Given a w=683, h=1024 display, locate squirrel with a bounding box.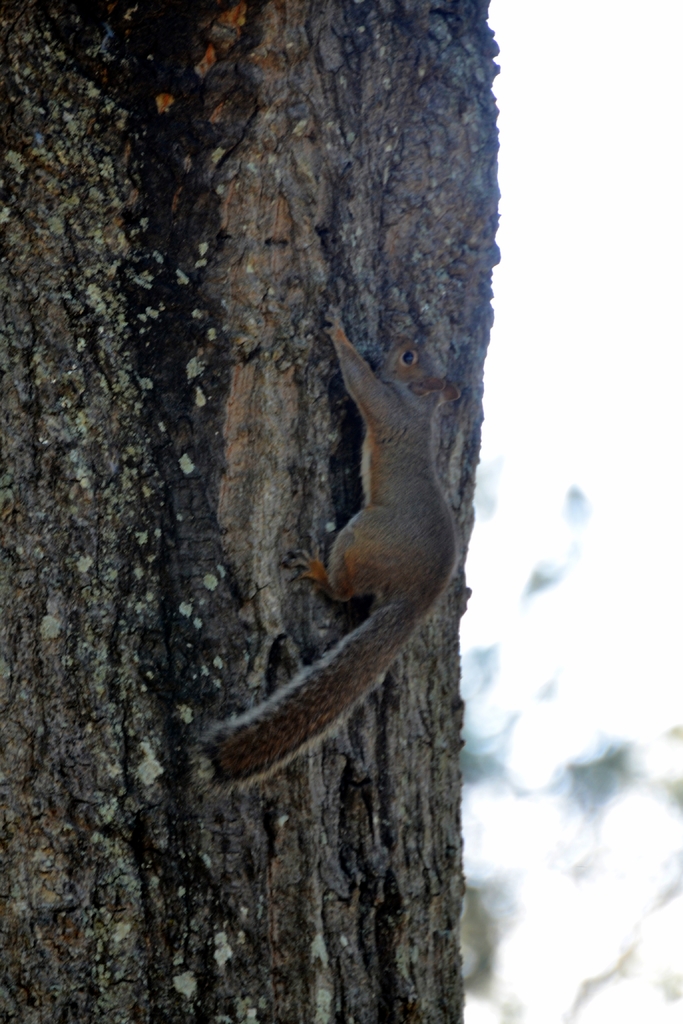
Located: box(195, 300, 463, 794).
